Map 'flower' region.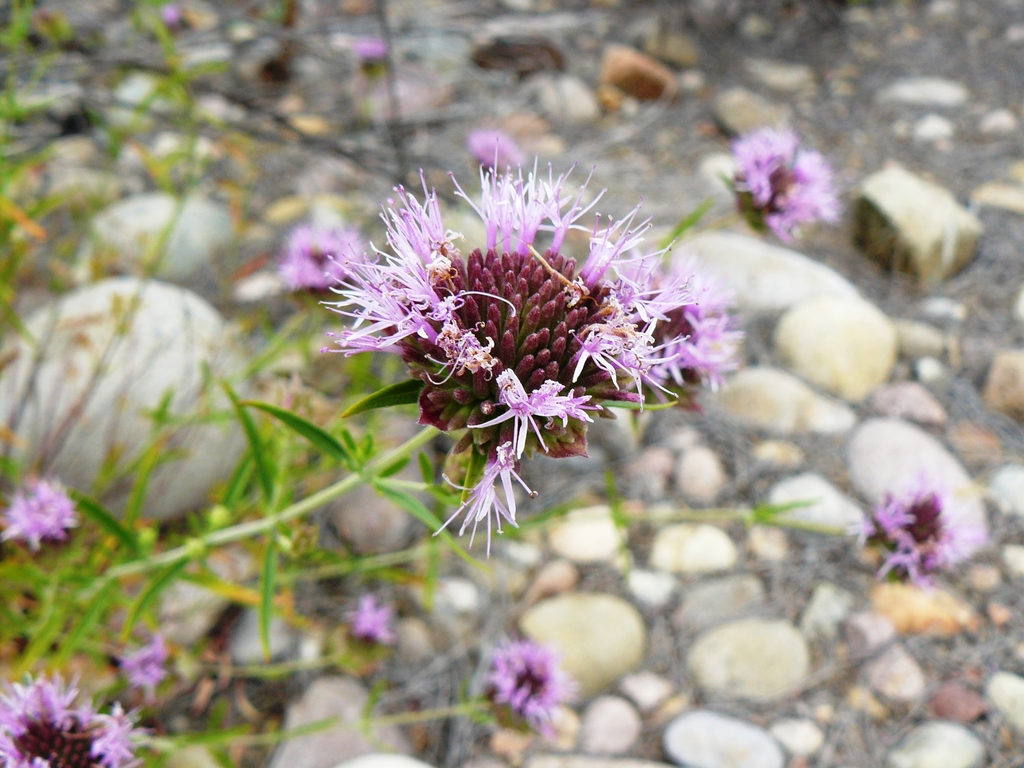
Mapped to [353, 40, 387, 73].
